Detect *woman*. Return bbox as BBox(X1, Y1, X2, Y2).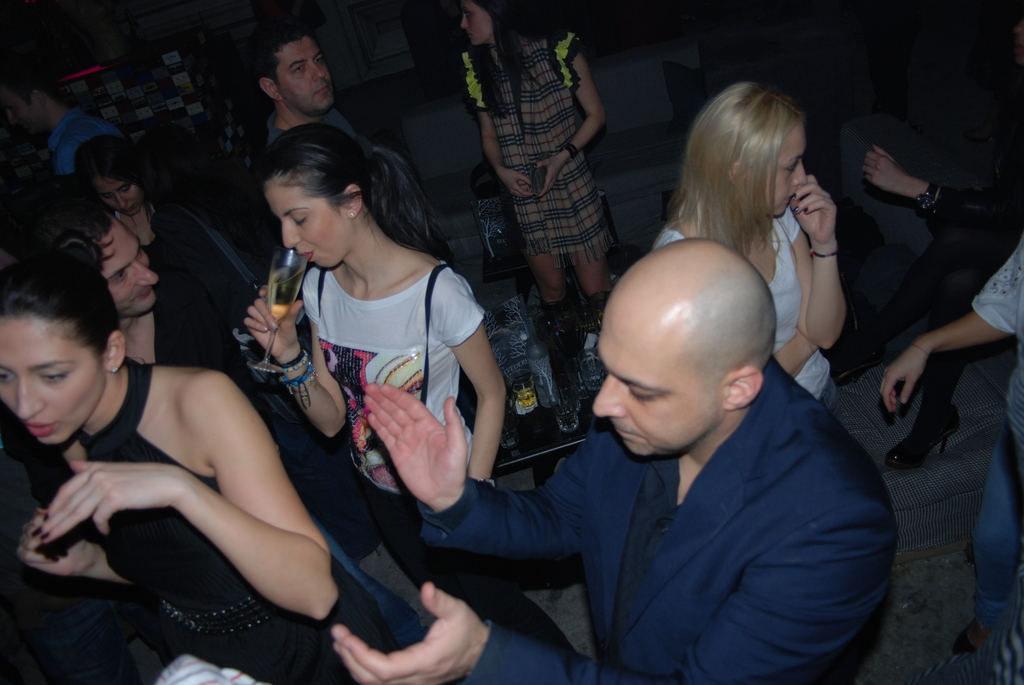
BBox(75, 145, 200, 253).
